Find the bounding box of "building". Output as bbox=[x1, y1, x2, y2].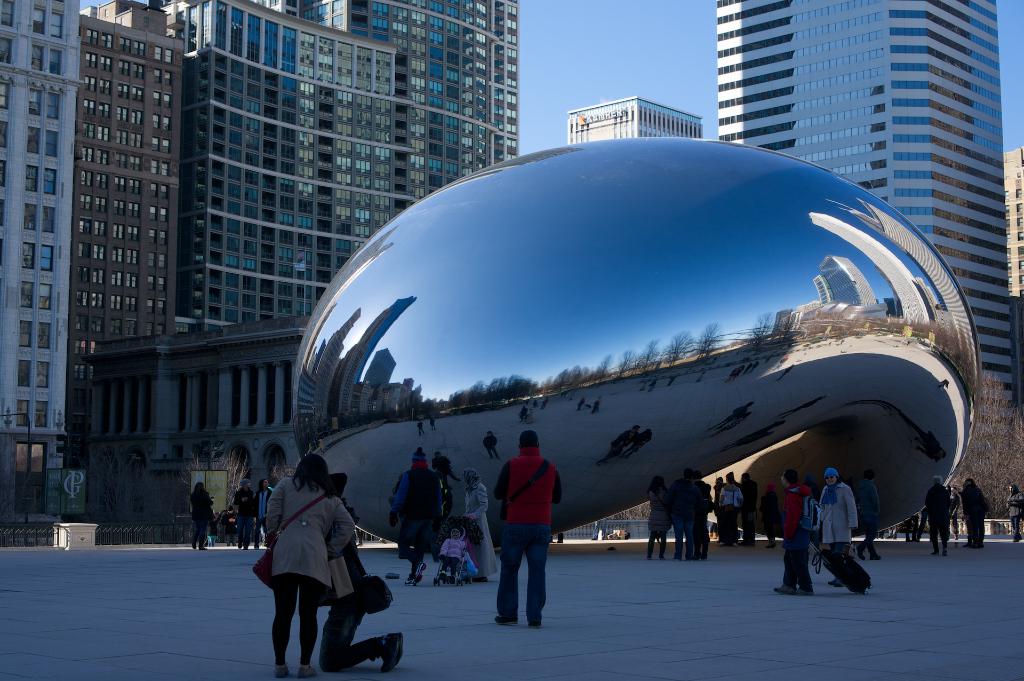
bbox=[719, 0, 1023, 519].
